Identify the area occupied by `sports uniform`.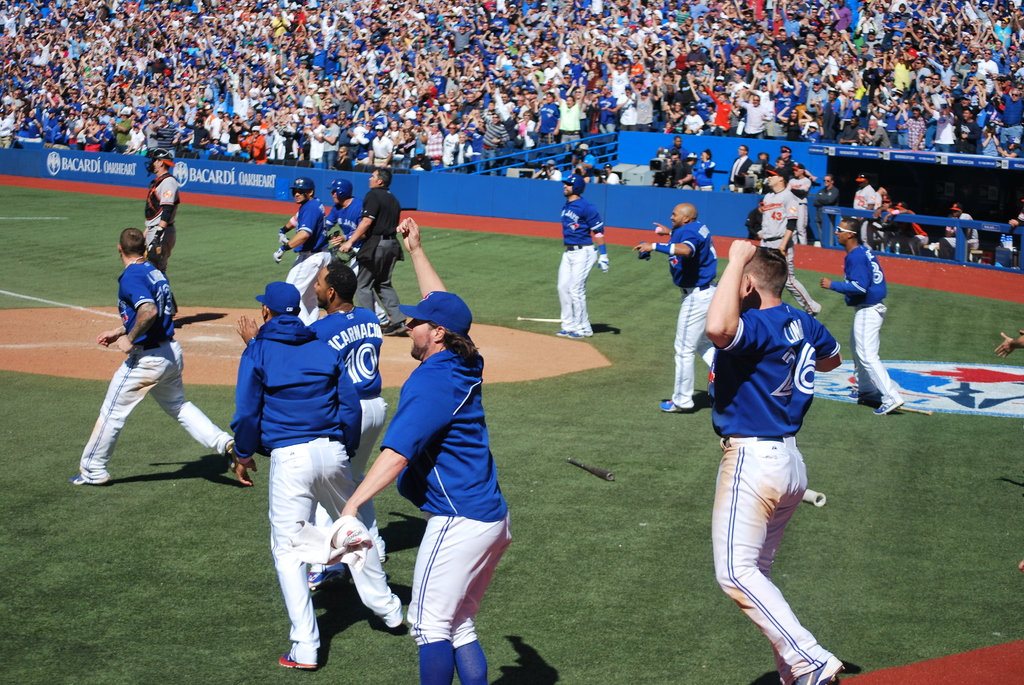
Area: bbox=(78, 230, 199, 489).
